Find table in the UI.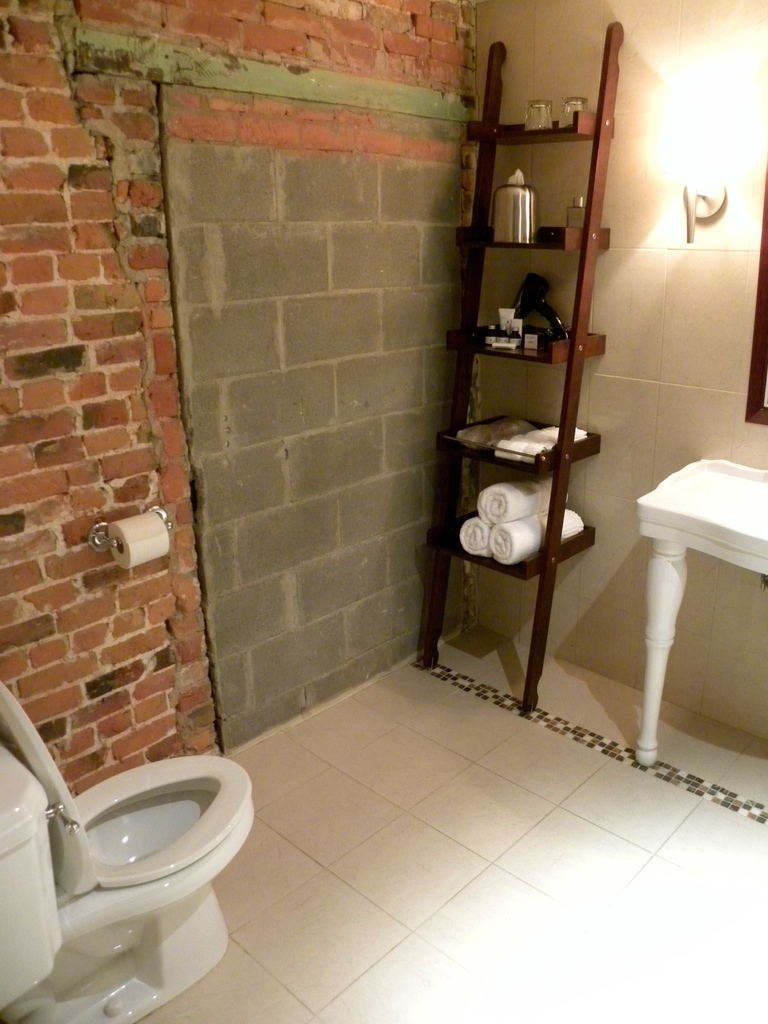
UI element at bbox=[628, 451, 767, 772].
